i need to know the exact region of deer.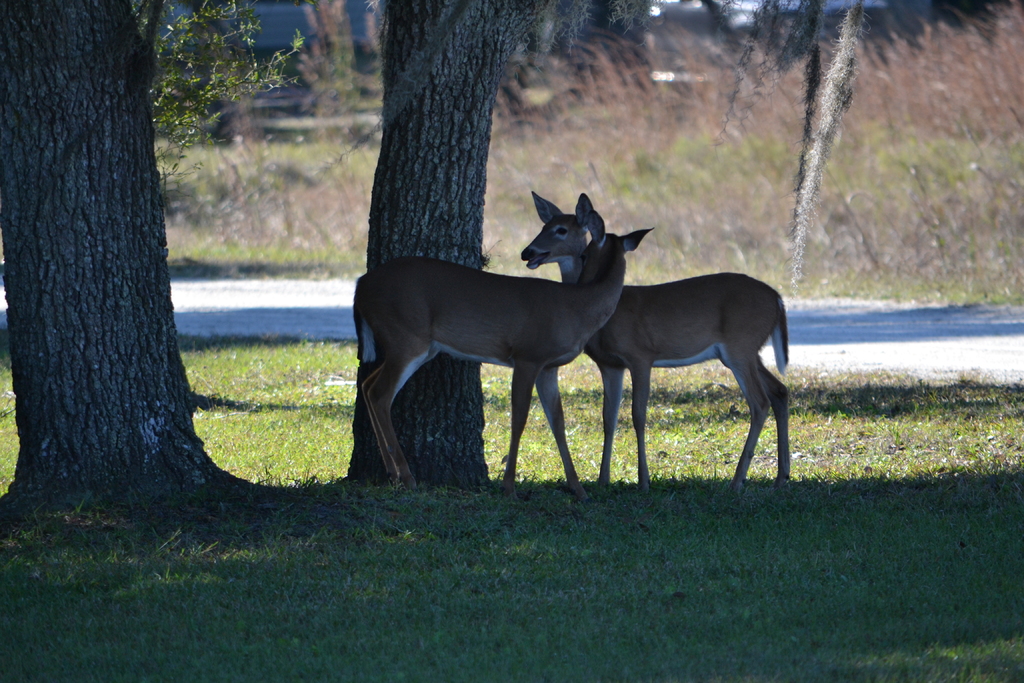
Region: <box>356,206,653,483</box>.
